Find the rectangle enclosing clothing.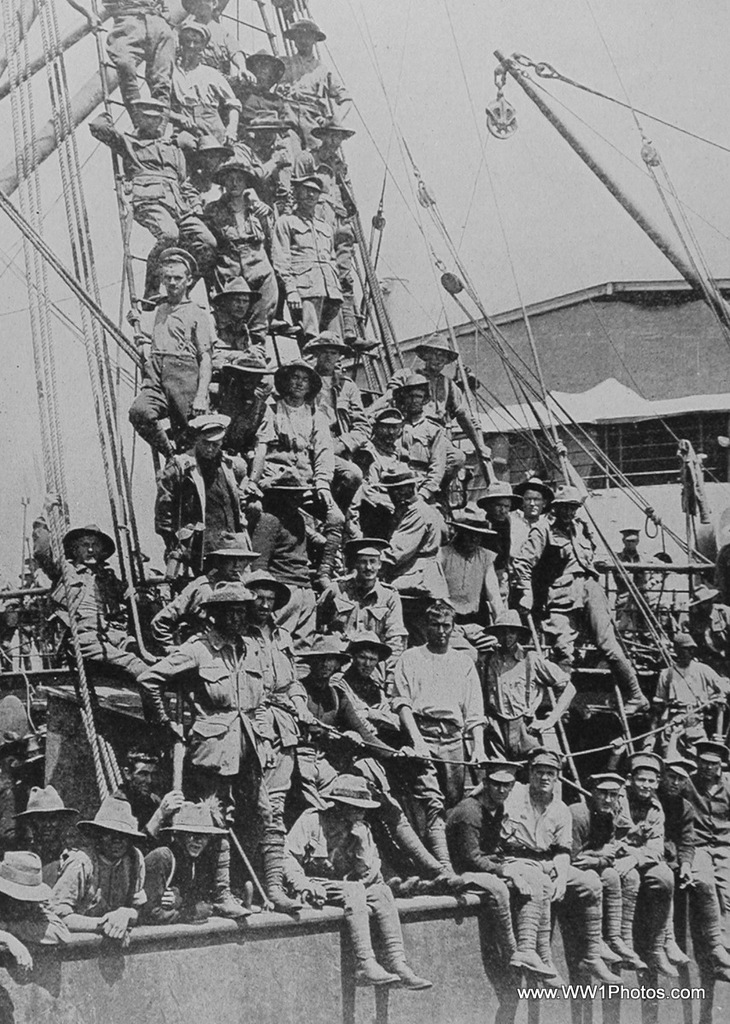
l=0, t=687, r=38, b=750.
